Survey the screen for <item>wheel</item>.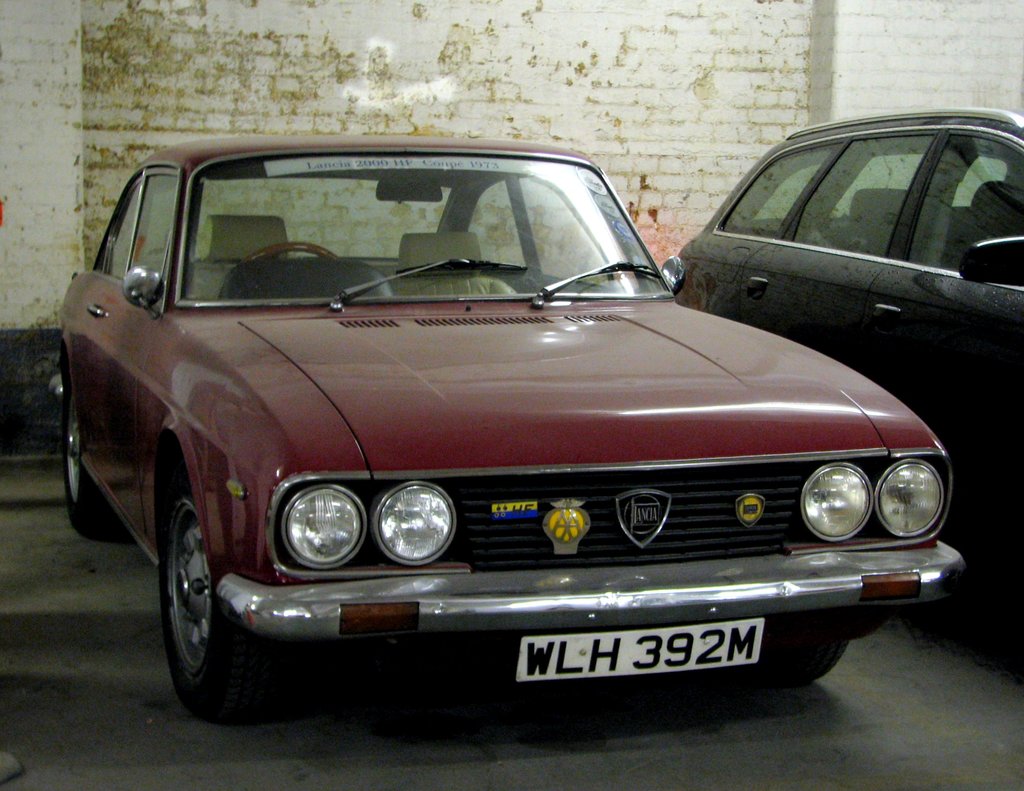
Survey found: [752,618,842,677].
